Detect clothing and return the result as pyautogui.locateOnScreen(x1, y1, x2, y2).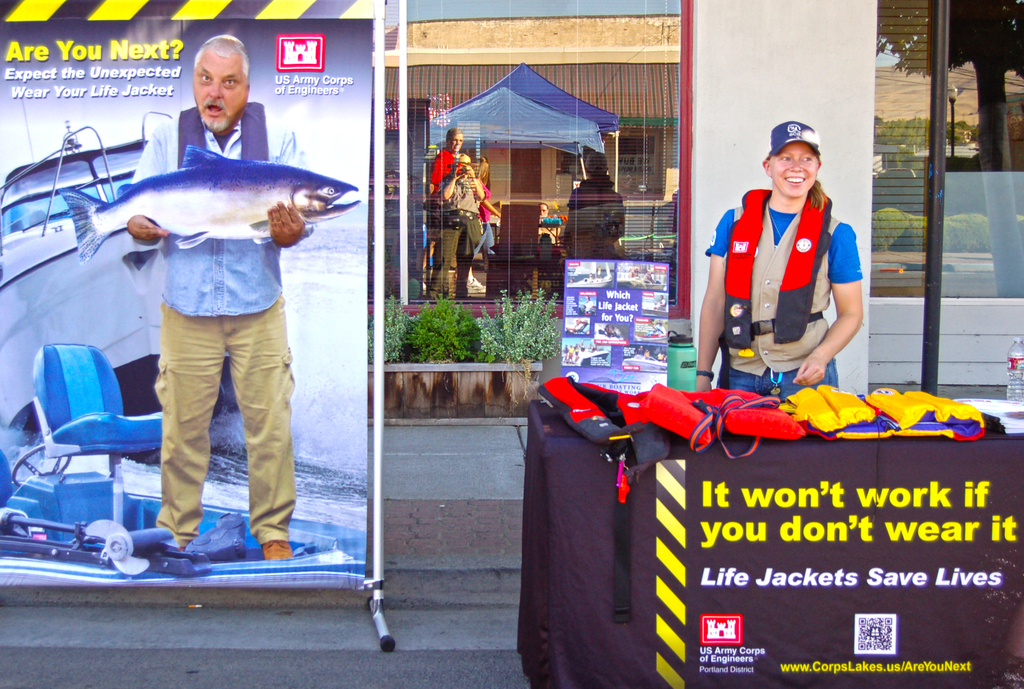
pyautogui.locateOnScreen(427, 148, 454, 203).
